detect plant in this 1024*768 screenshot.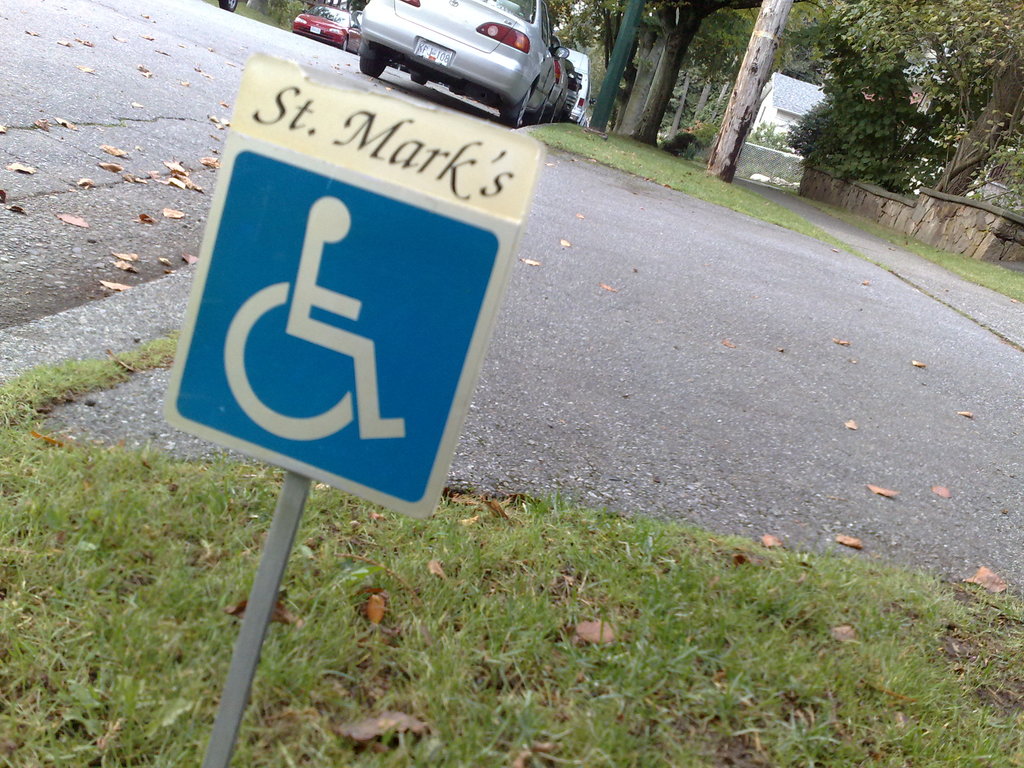
Detection: {"left": 657, "top": 130, "right": 697, "bottom": 157}.
